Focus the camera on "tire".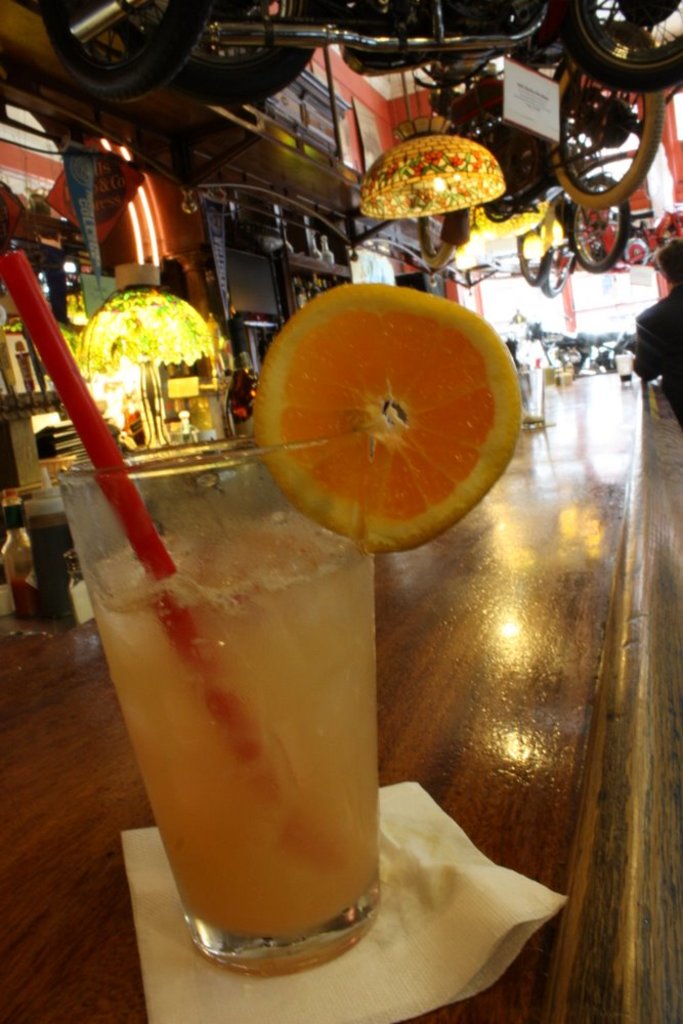
Focus region: bbox=[580, 4, 674, 82].
